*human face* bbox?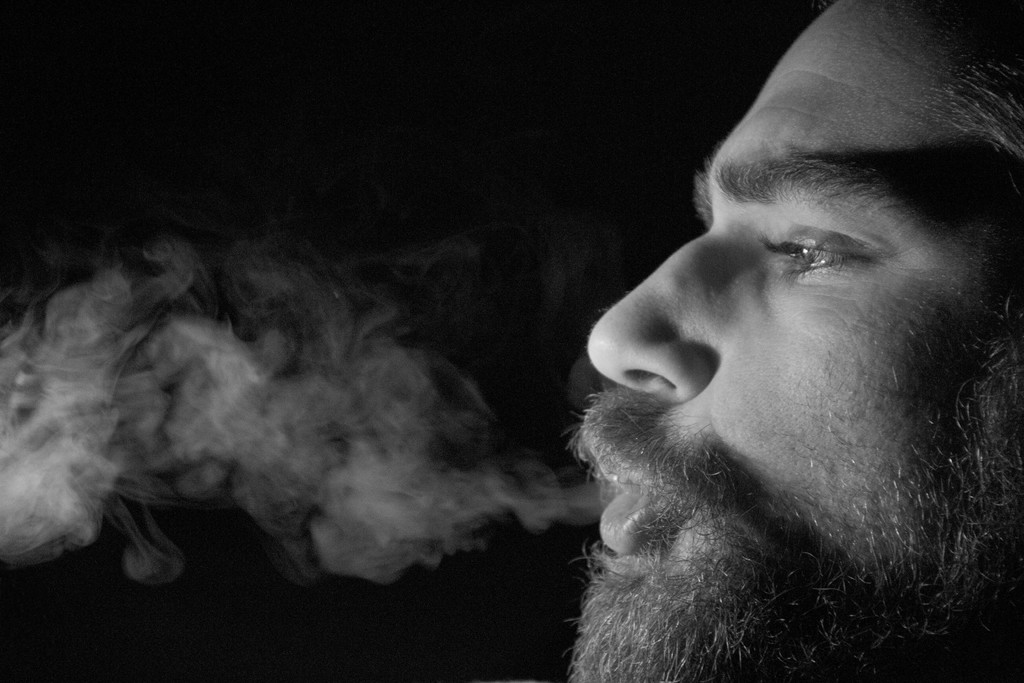
{"left": 566, "top": 0, "right": 1023, "bottom": 682}
